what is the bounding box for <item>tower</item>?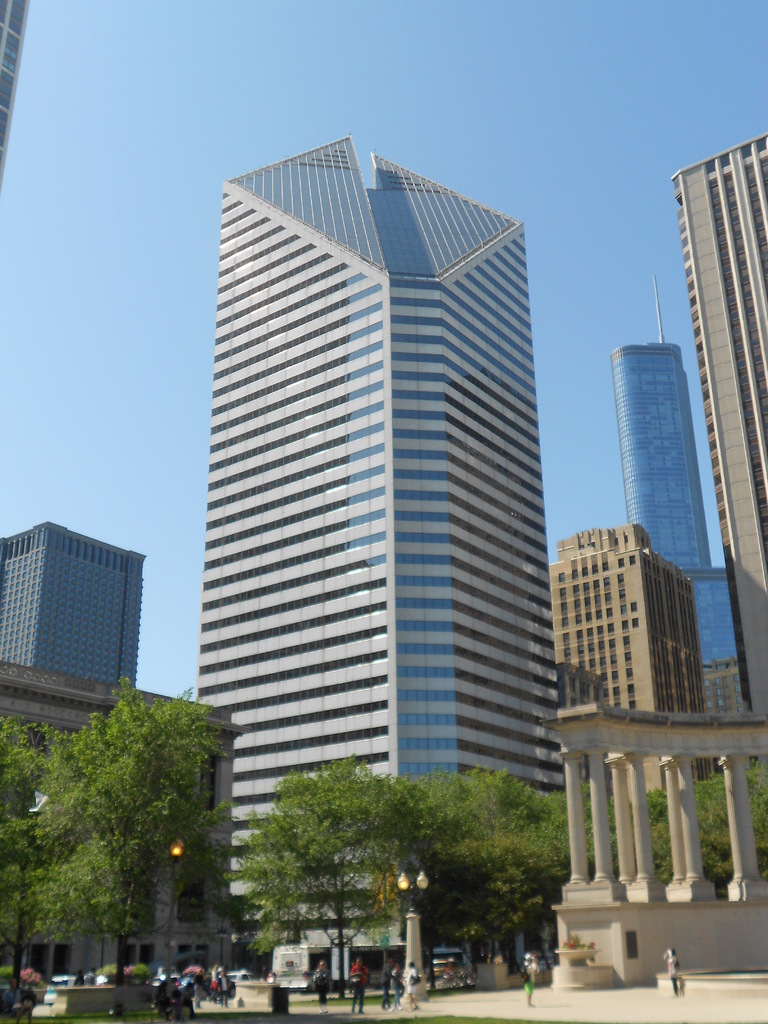
box(614, 278, 723, 573).
